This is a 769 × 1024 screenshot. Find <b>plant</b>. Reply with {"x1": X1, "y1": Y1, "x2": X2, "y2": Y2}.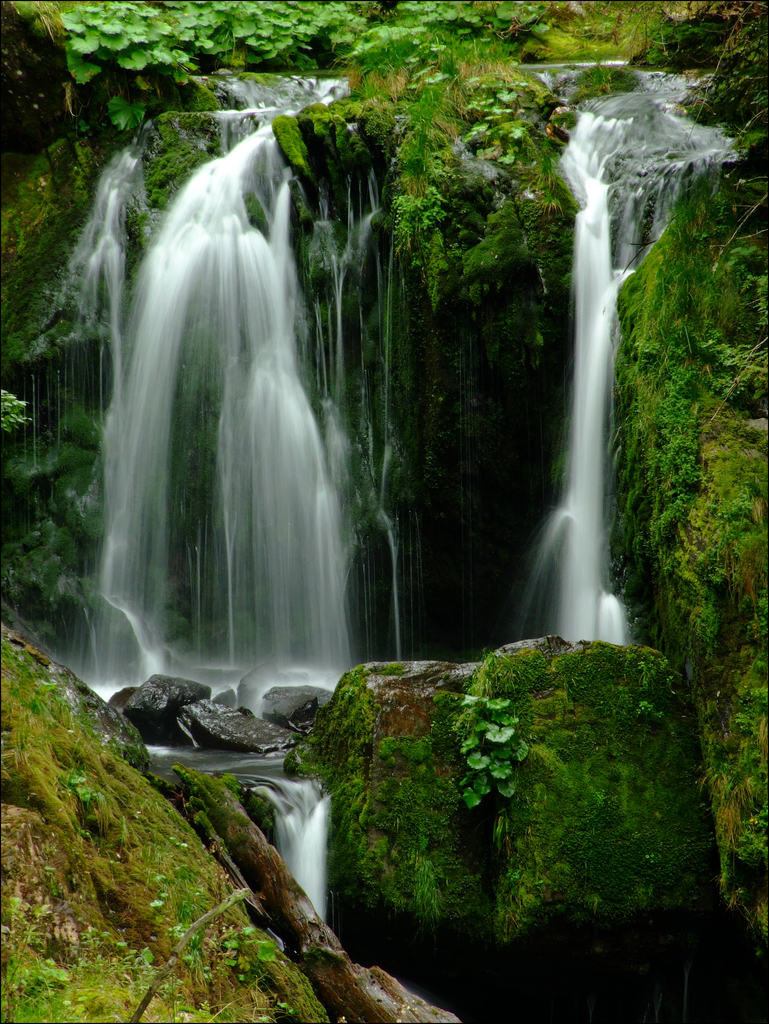
{"x1": 0, "y1": 97, "x2": 236, "y2": 674}.
